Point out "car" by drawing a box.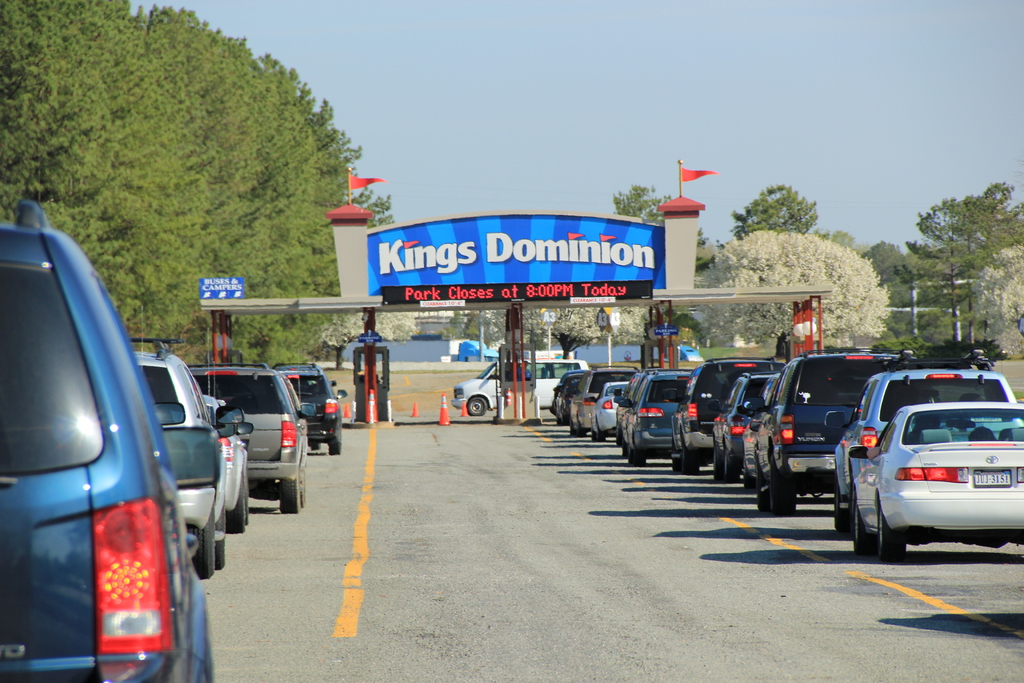
[270, 362, 348, 451].
